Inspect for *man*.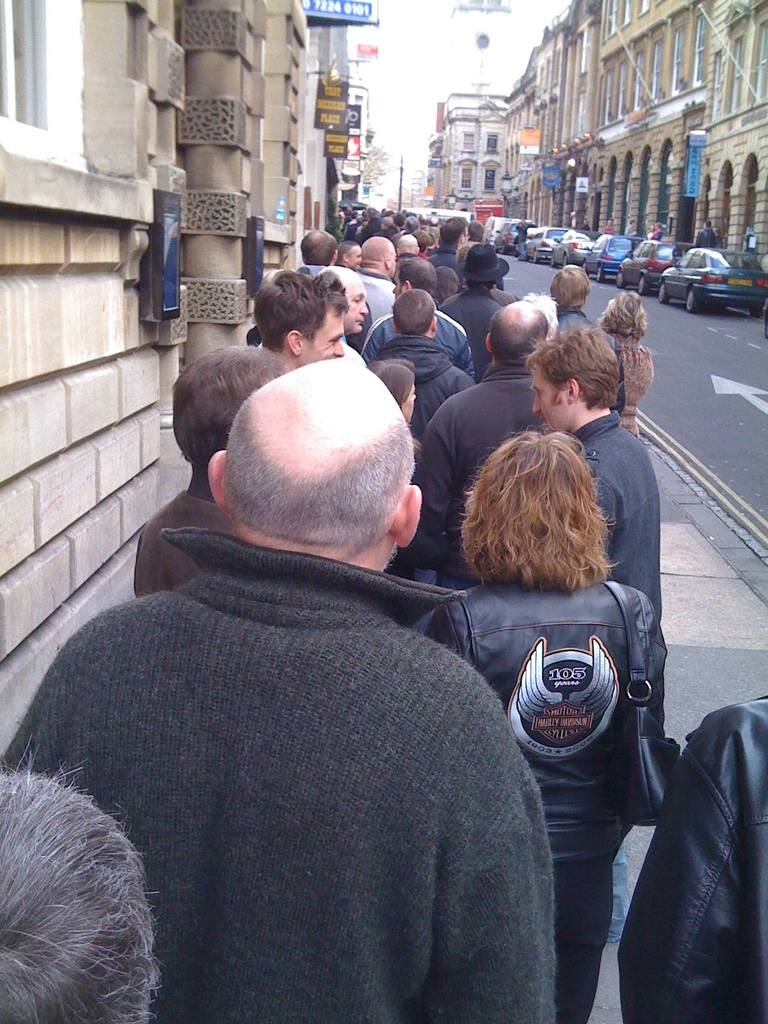
Inspection: (418,304,549,591).
